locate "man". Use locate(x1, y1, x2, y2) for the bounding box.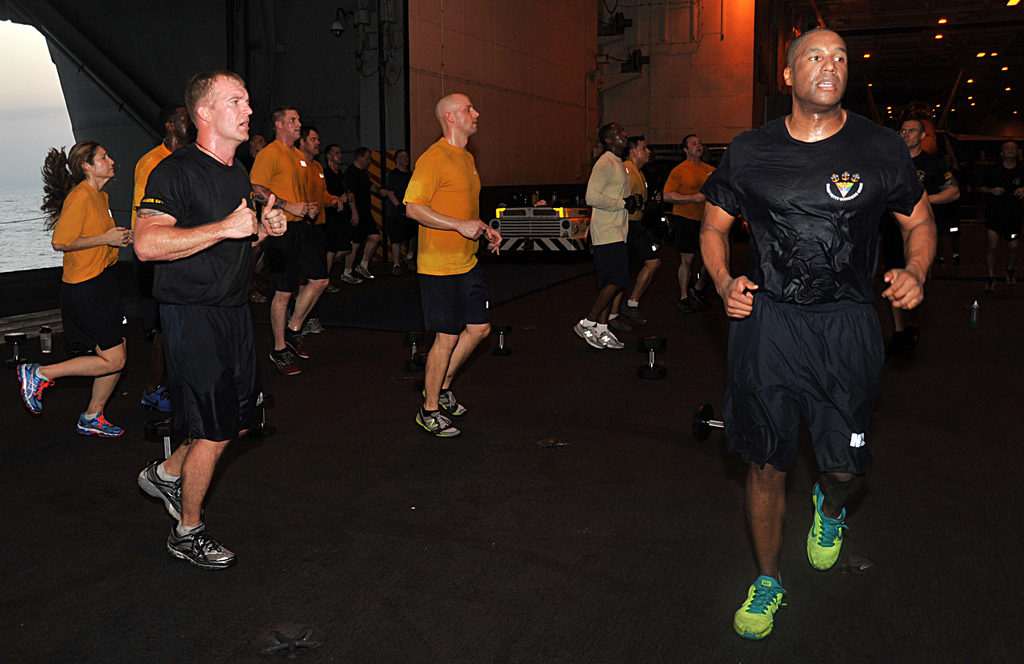
locate(347, 146, 396, 280).
